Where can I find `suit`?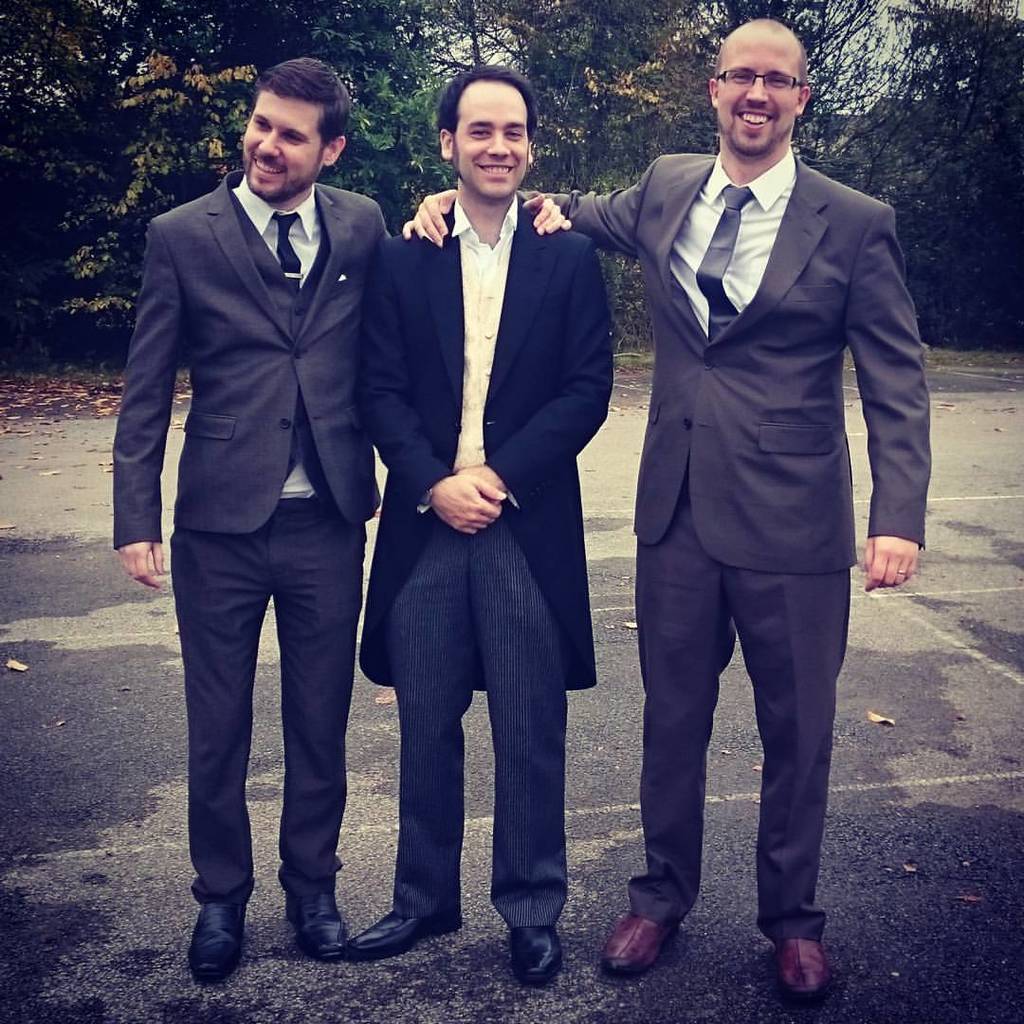
You can find it at 113,172,393,548.
